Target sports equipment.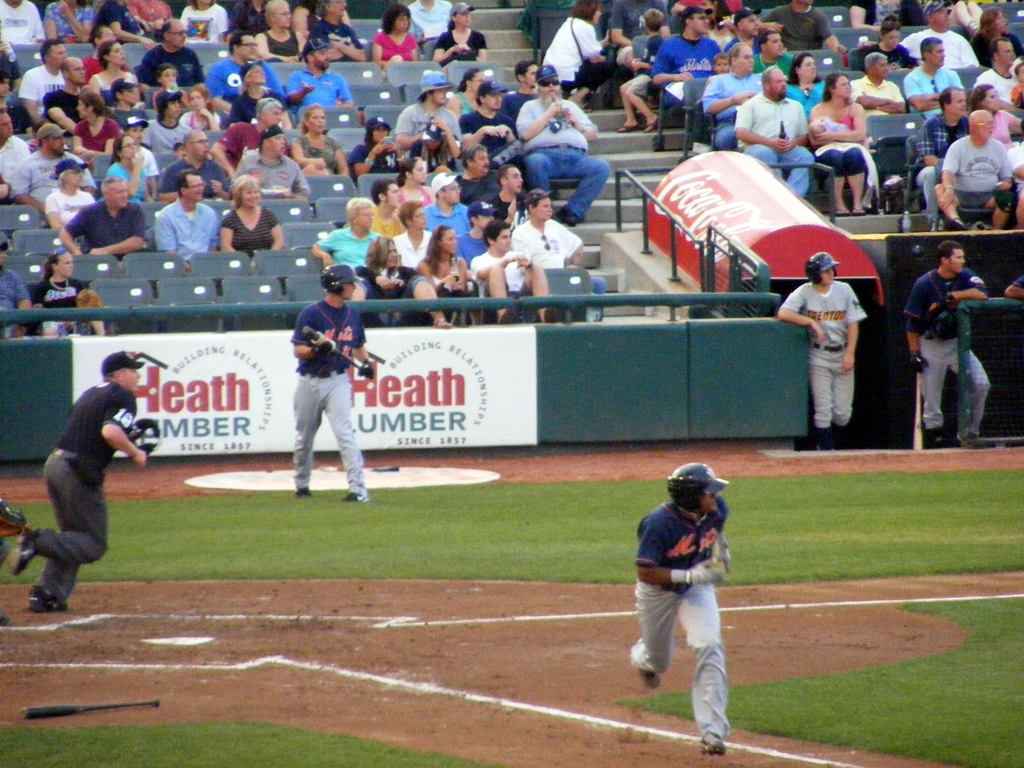
Target region: 670/460/731/512.
